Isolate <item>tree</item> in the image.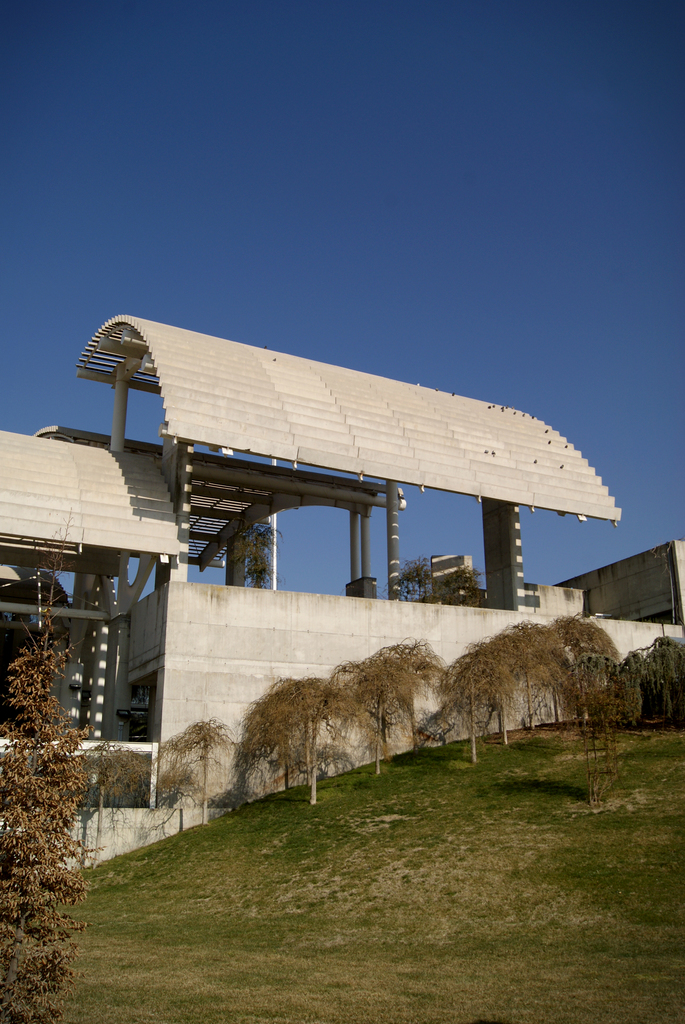
Isolated region: left=391, top=555, right=489, bottom=606.
